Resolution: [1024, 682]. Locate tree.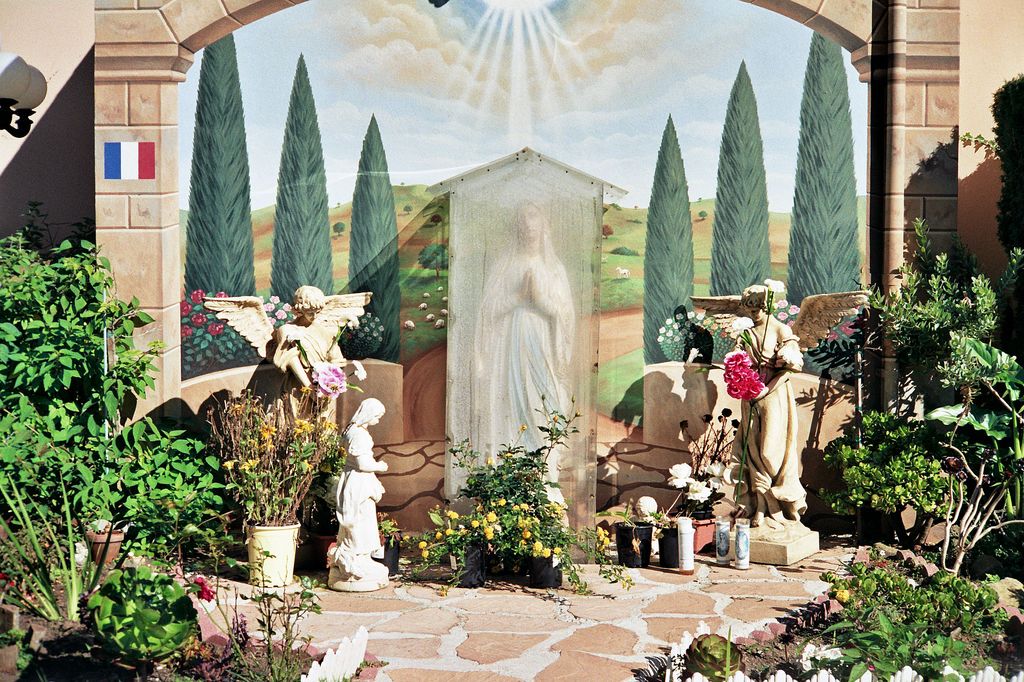
left=417, top=239, right=451, bottom=283.
